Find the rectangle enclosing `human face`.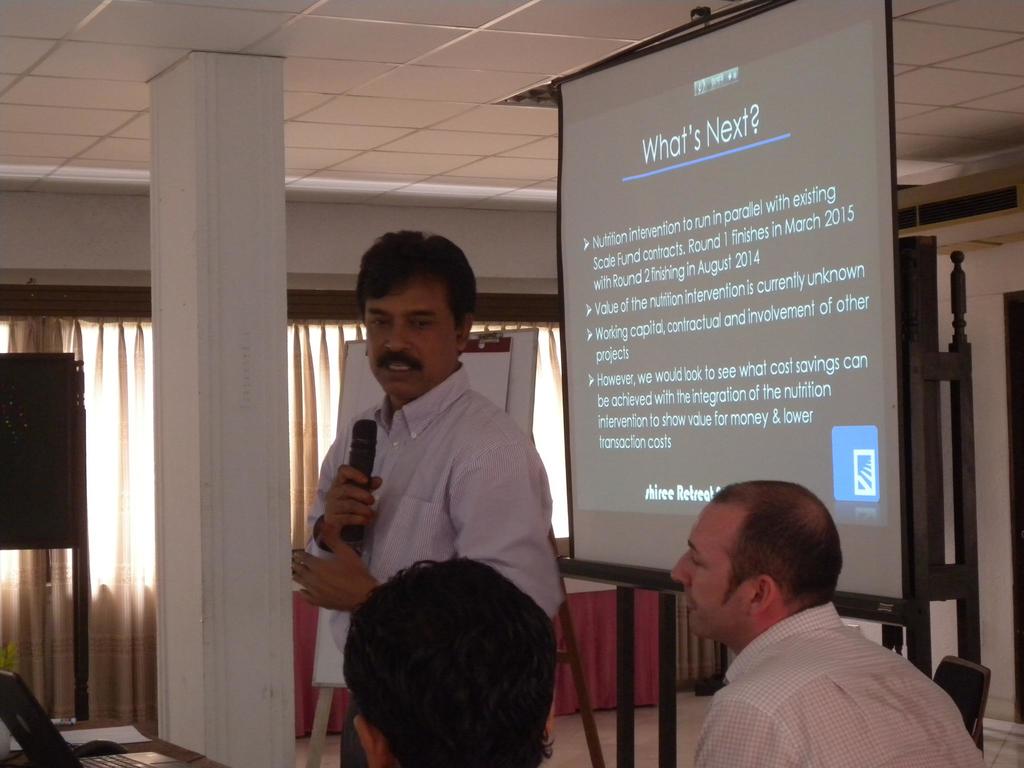
detection(363, 266, 460, 399).
